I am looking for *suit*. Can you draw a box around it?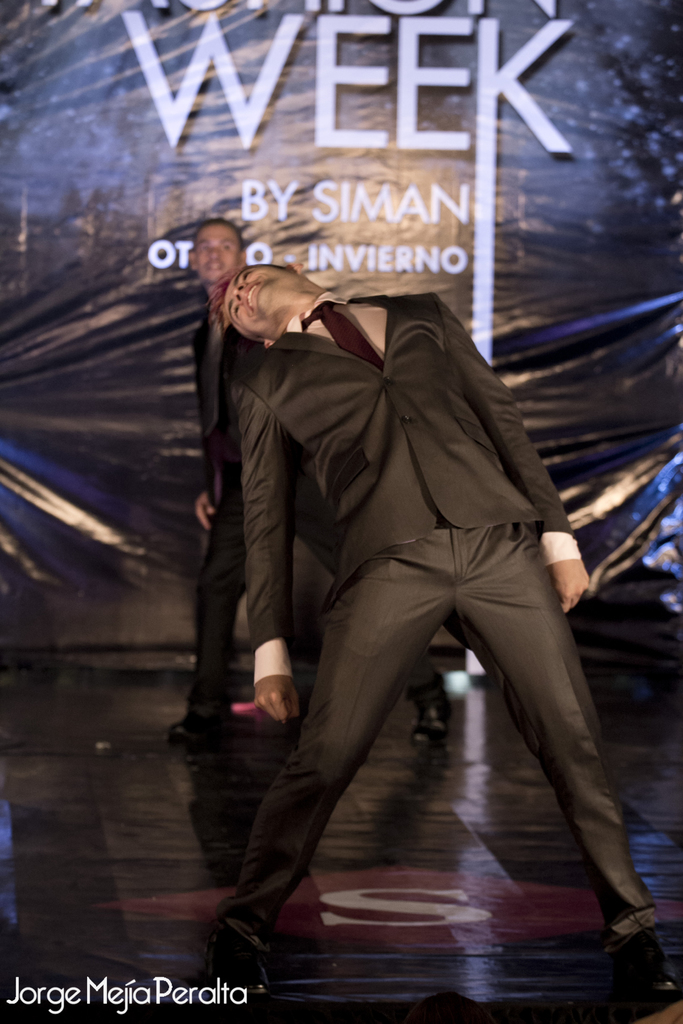
Sure, the bounding box is 199:189:630:978.
